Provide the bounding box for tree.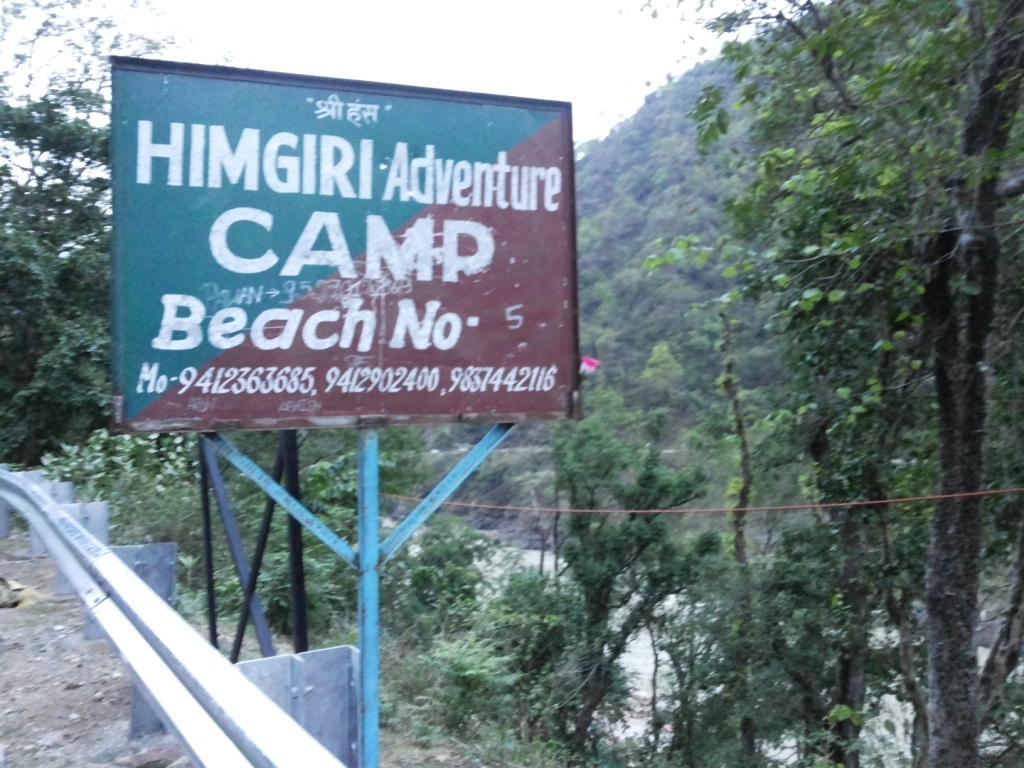
BBox(640, 0, 1023, 767).
